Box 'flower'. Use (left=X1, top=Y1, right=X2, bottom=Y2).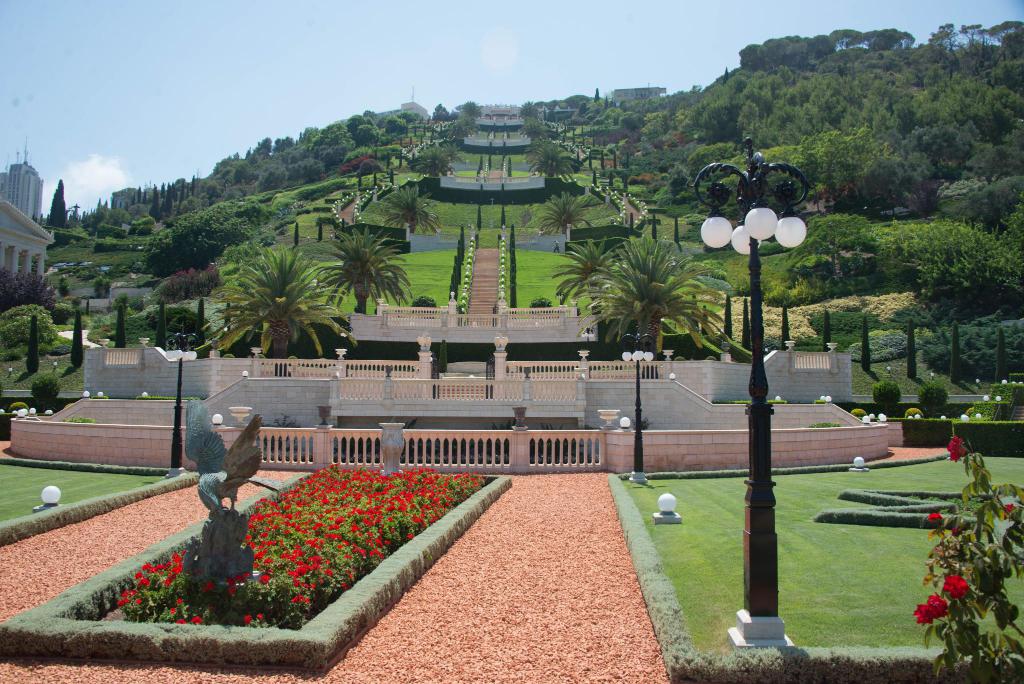
(left=922, top=599, right=941, bottom=631).
